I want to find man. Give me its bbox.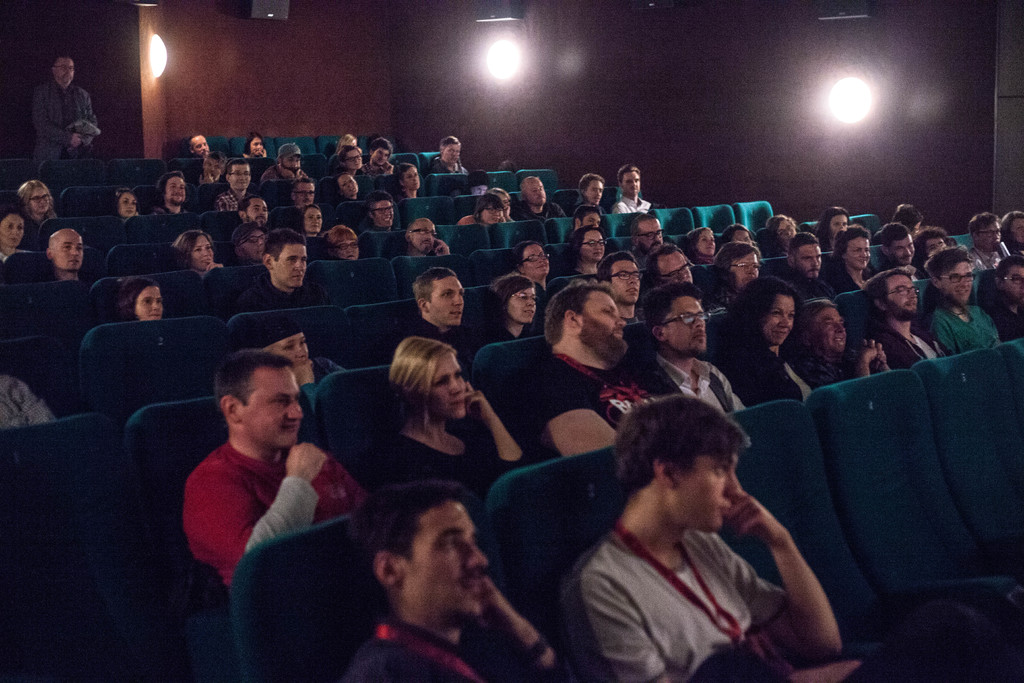
l=168, t=343, r=378, b=625.
